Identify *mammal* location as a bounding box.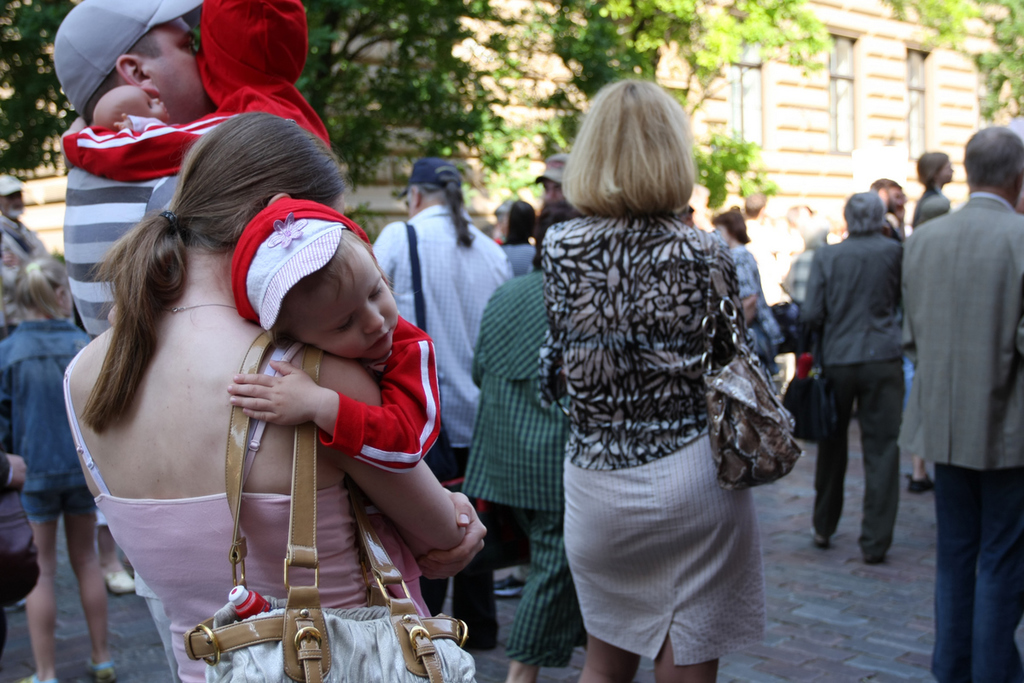
rect(911, 371, 938, 493).
